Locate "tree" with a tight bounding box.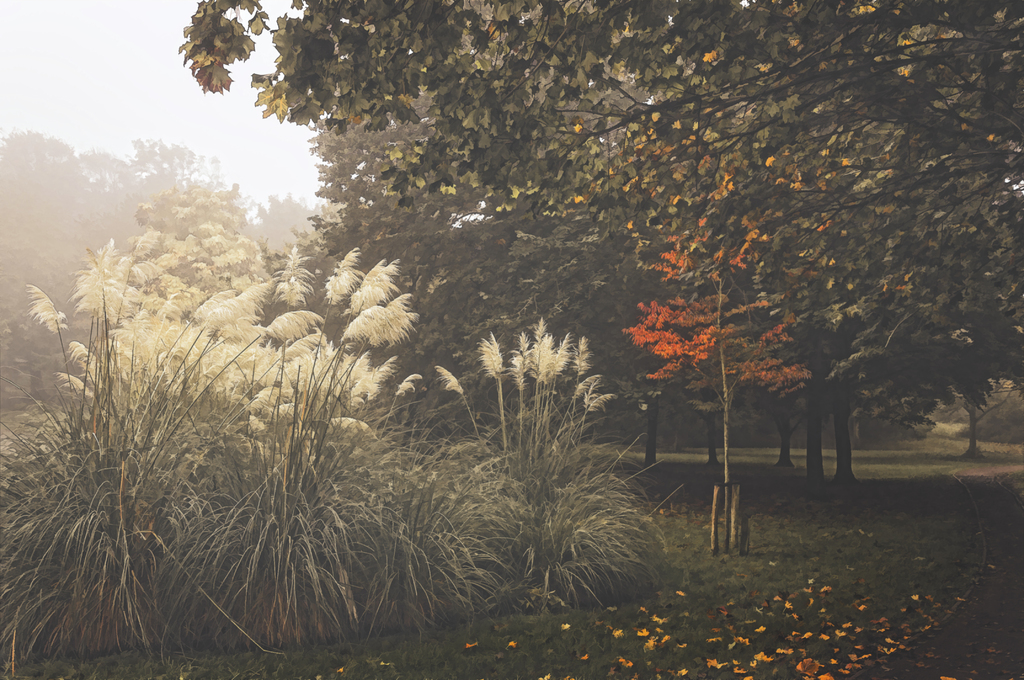
<region>163, 0, 1023, 556</region>.
